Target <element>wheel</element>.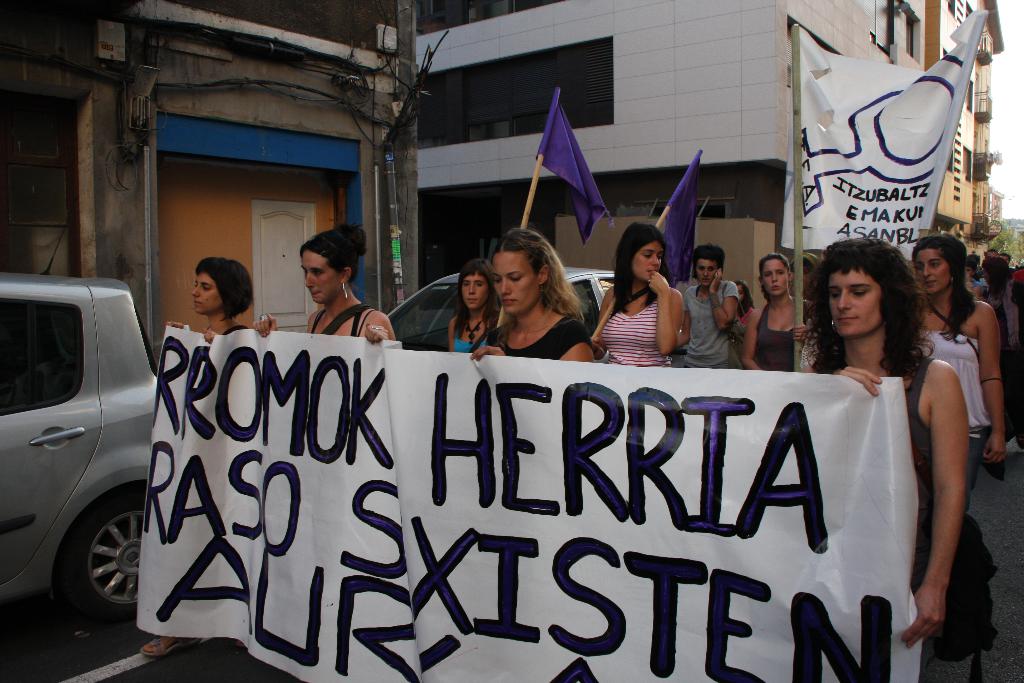
Target region: pyautogui.locateOnScreen(57, 482, 148, 618).
